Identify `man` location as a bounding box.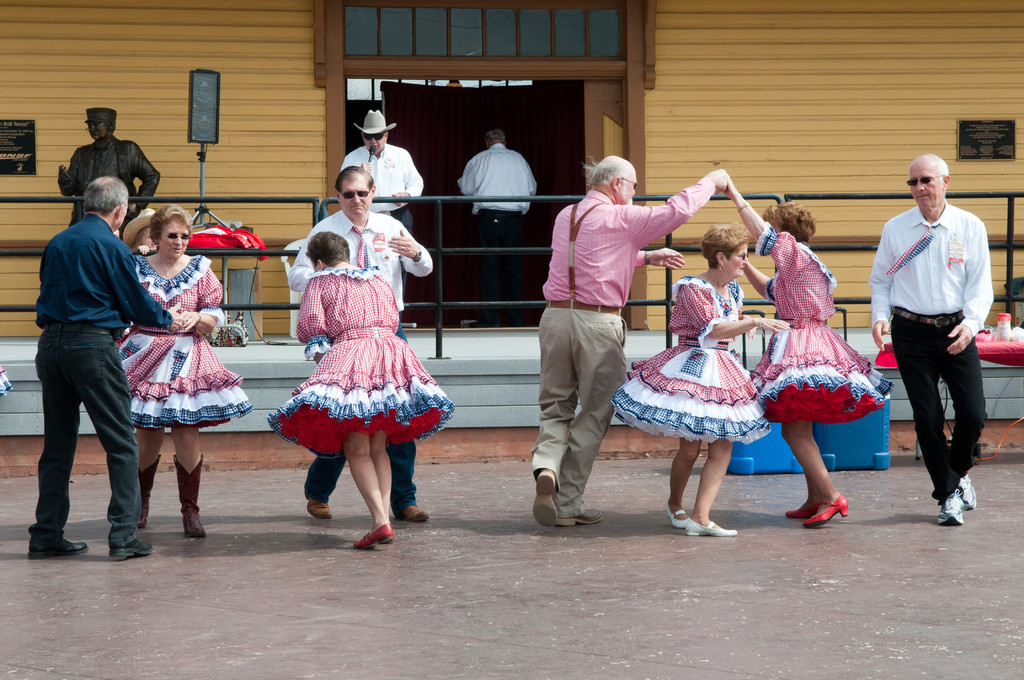
287, 162, 433, 526.
